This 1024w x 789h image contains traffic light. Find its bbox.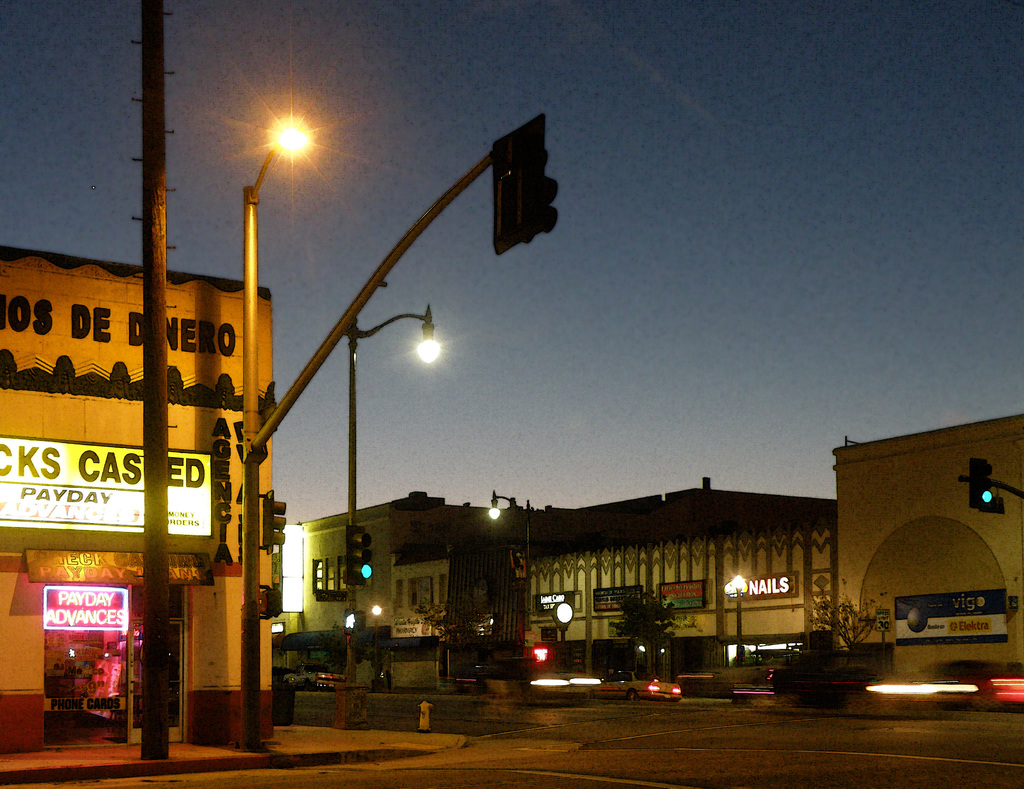
x1=259, y1=588, x2=282, y2=618.
